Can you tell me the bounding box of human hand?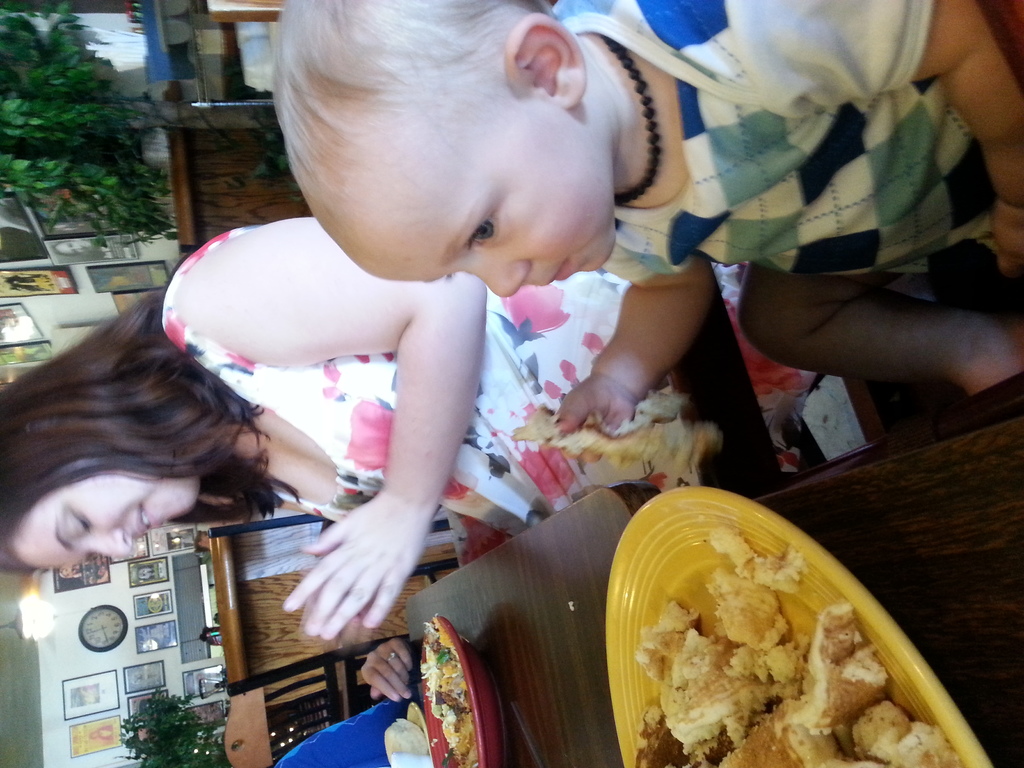
BBox(274, 474, 426, 643).
